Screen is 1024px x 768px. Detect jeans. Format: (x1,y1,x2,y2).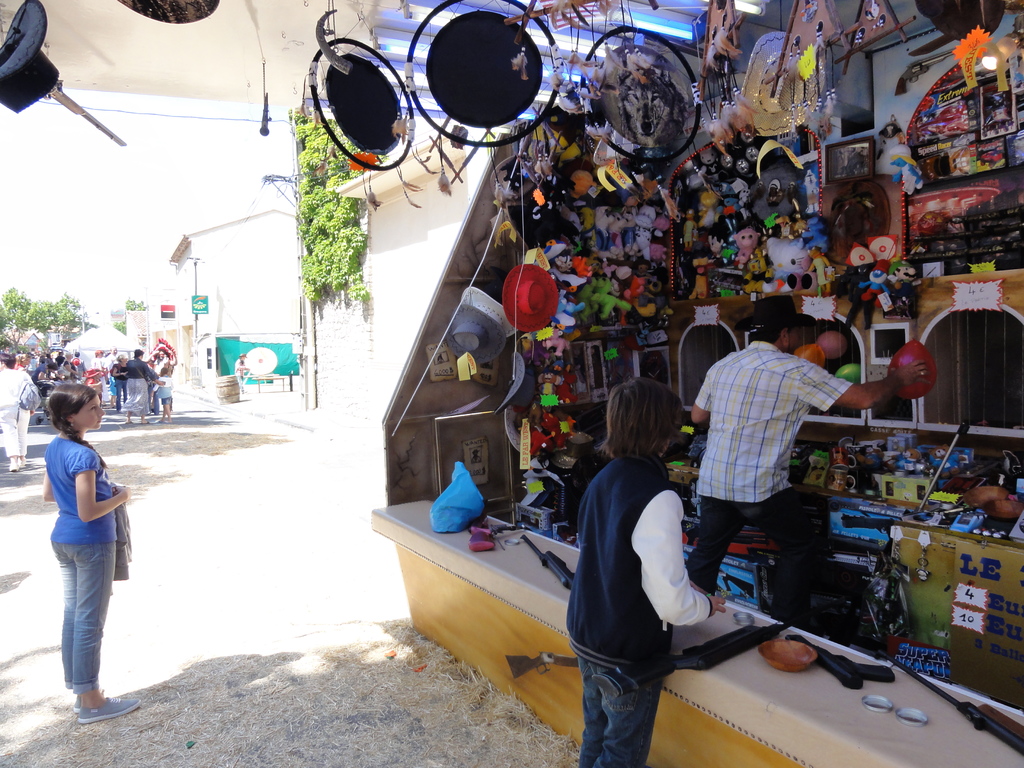
(30,516,122,733).
